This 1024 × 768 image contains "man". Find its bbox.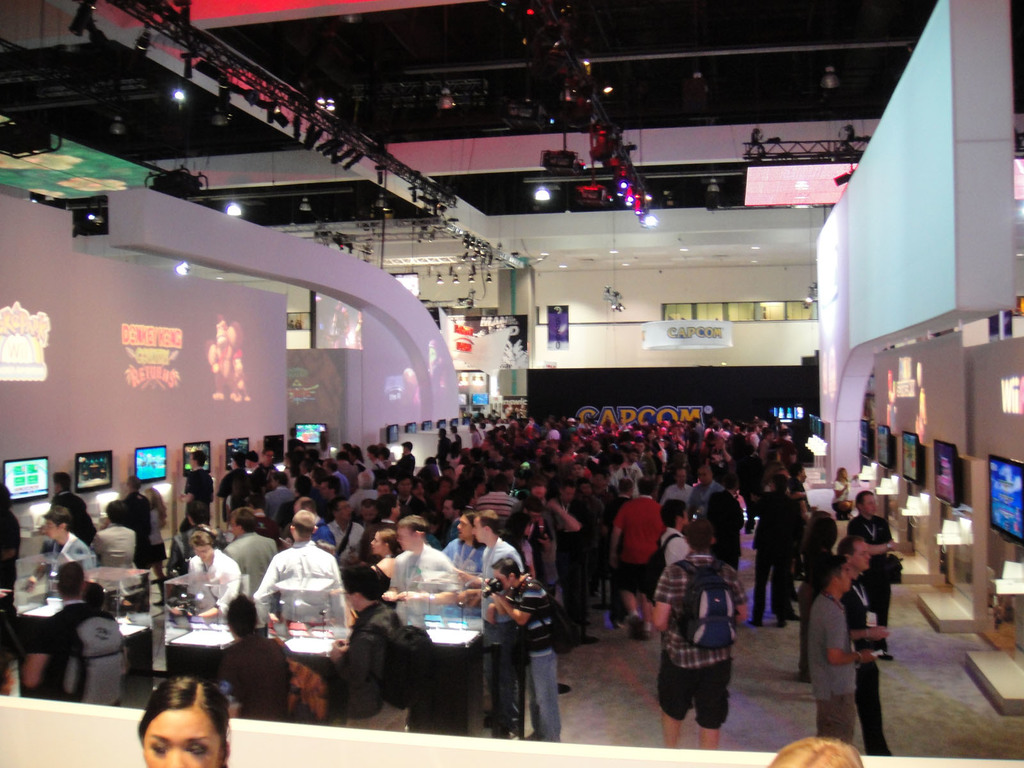
rect(221, 505, 278, 594).
